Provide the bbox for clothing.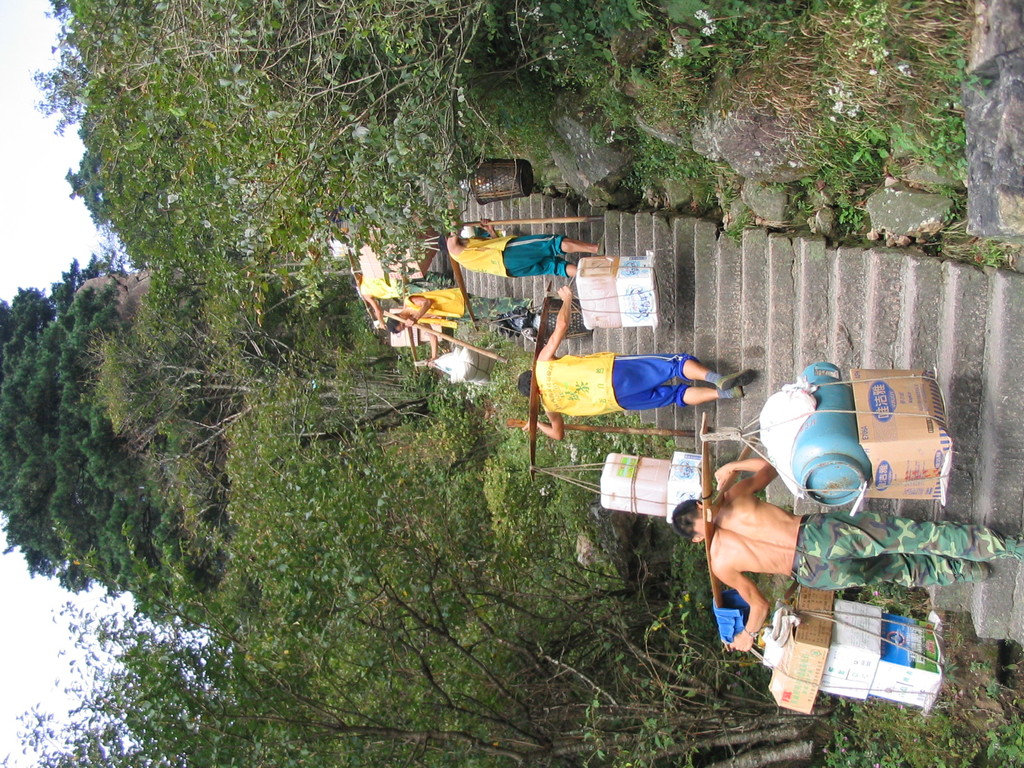
box=[534, 355, 688, 414].
